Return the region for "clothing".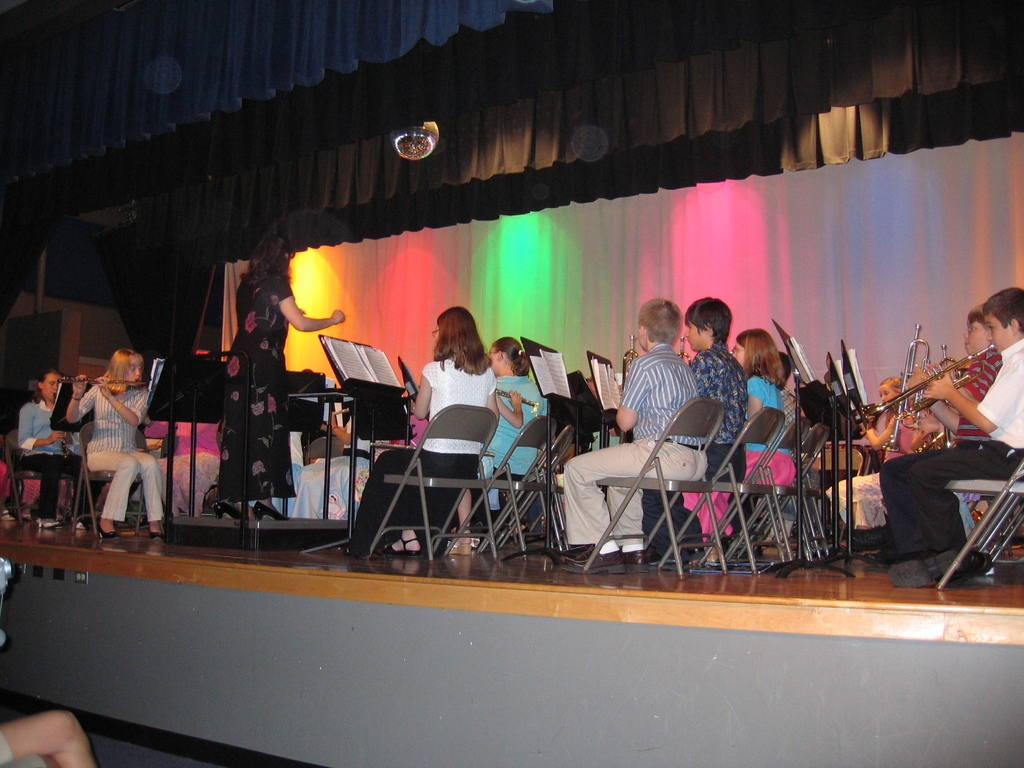
detection(947, 345, 997, 529).
